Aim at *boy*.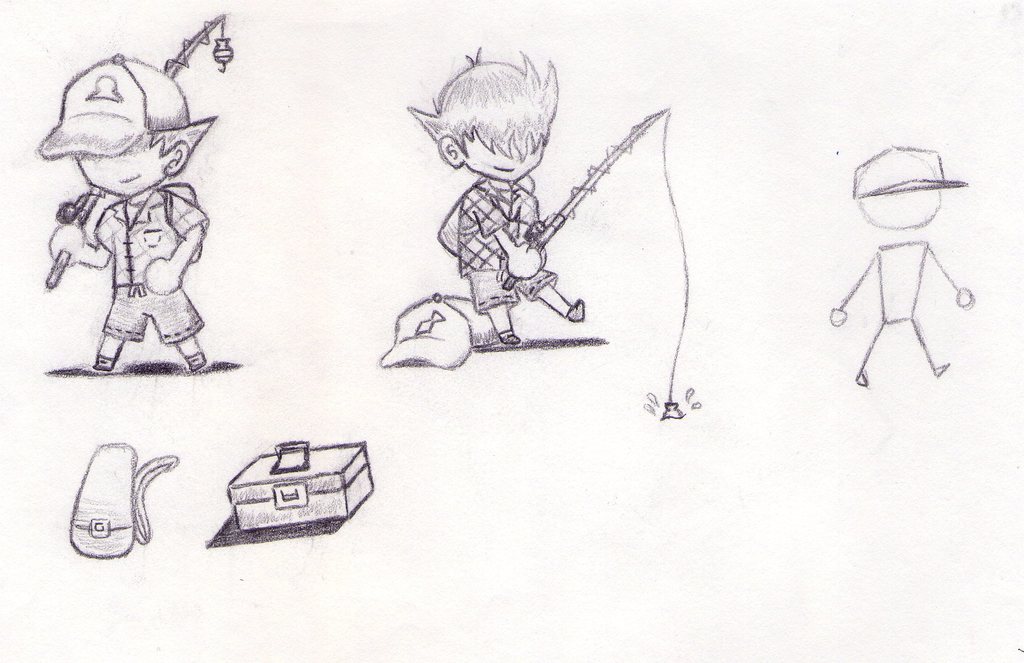
Aimed at x1=403 y1=49 x2=589 y2=349.
